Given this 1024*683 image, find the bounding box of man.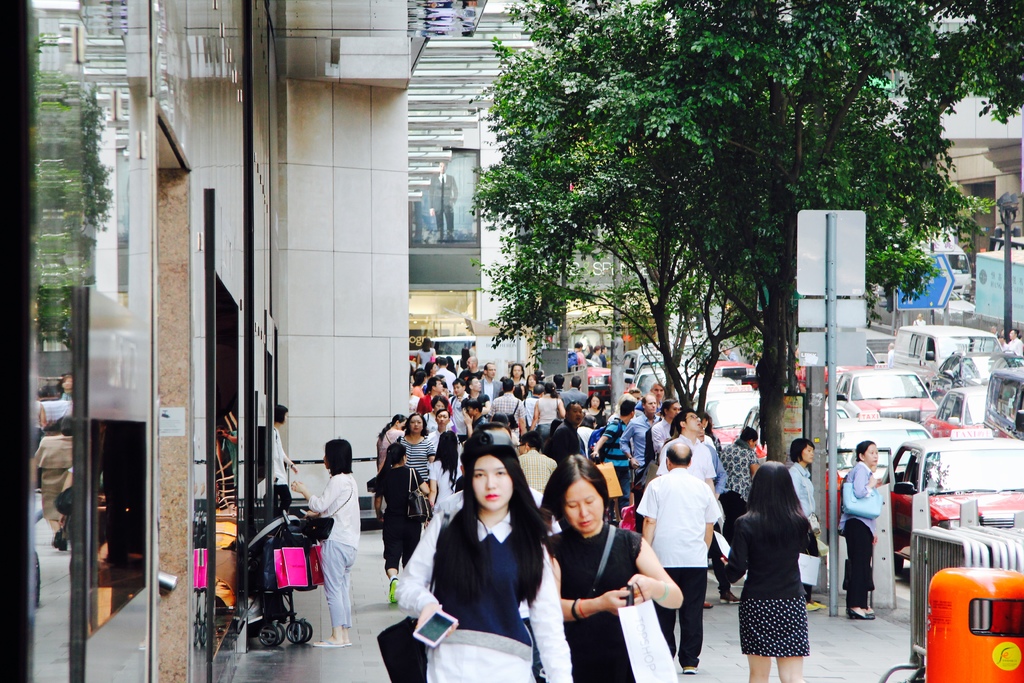
bbox=[525, 381, 541, 431].
